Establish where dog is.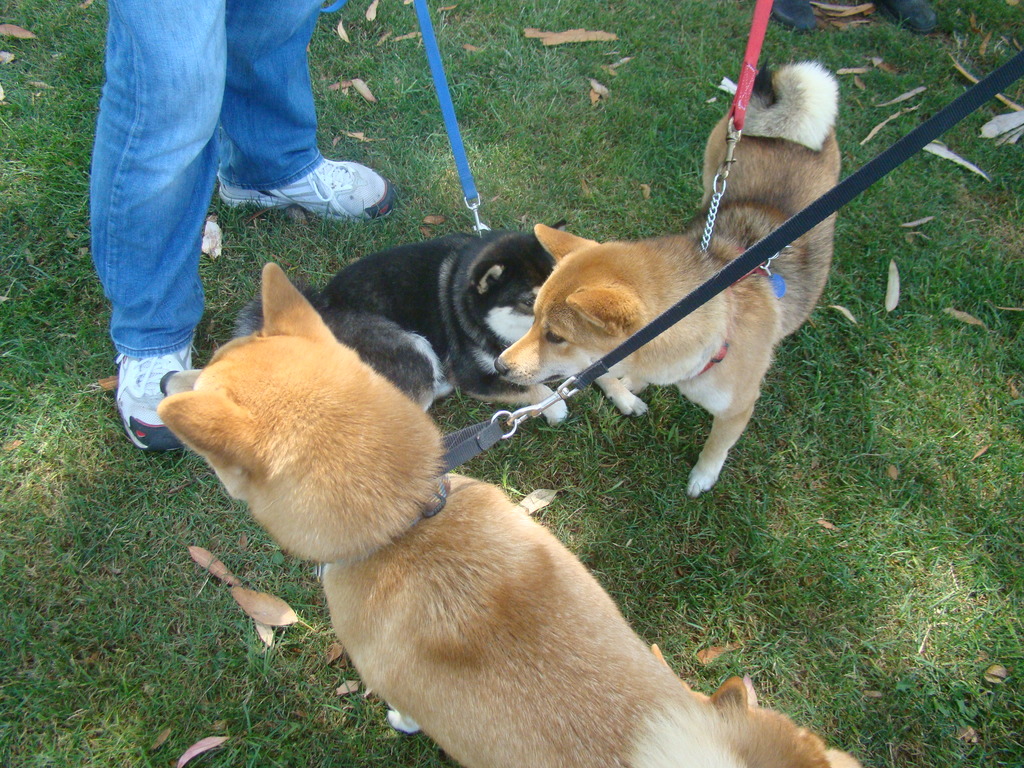
Established at (228, 220, 652, 430).
